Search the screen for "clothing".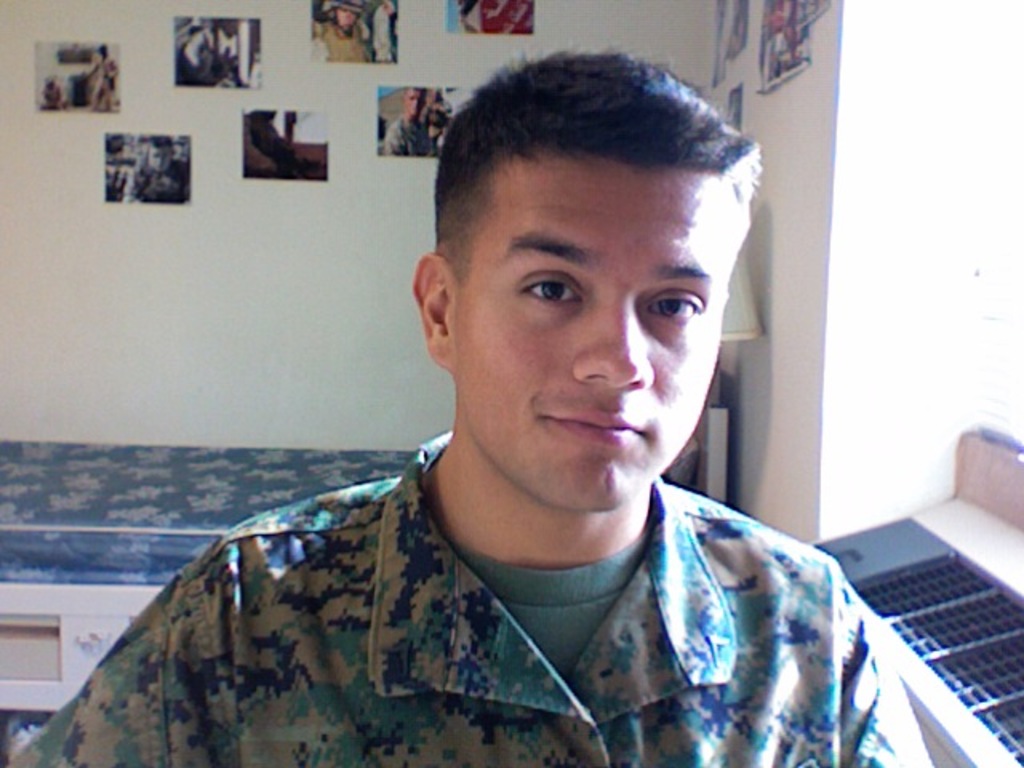
Found at bbox(131, 160, 190, 205).
